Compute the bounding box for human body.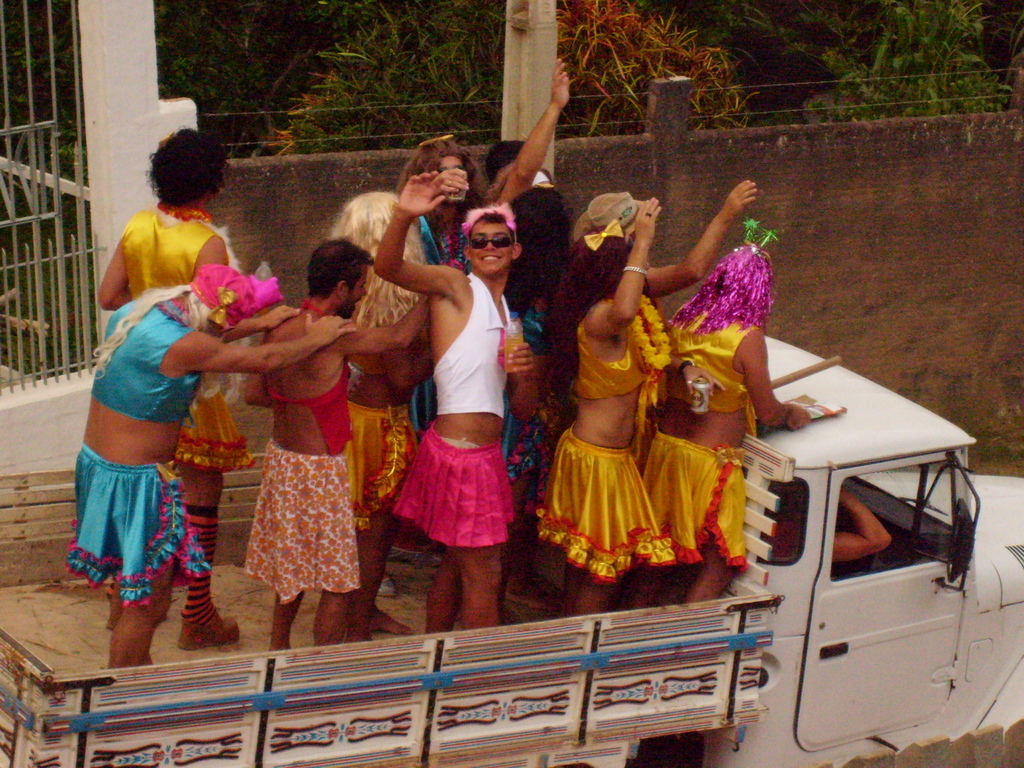
region(246, 296, 435, 646).
